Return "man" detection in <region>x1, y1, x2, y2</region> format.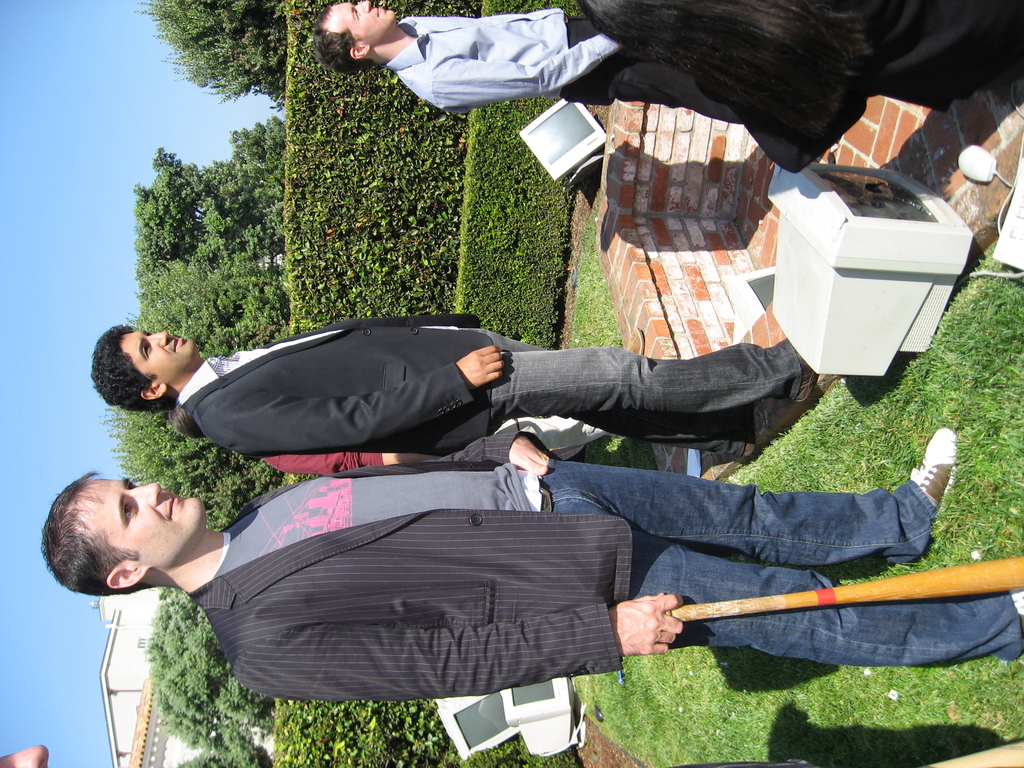
<region>310, 0, 744, 124</region>.
